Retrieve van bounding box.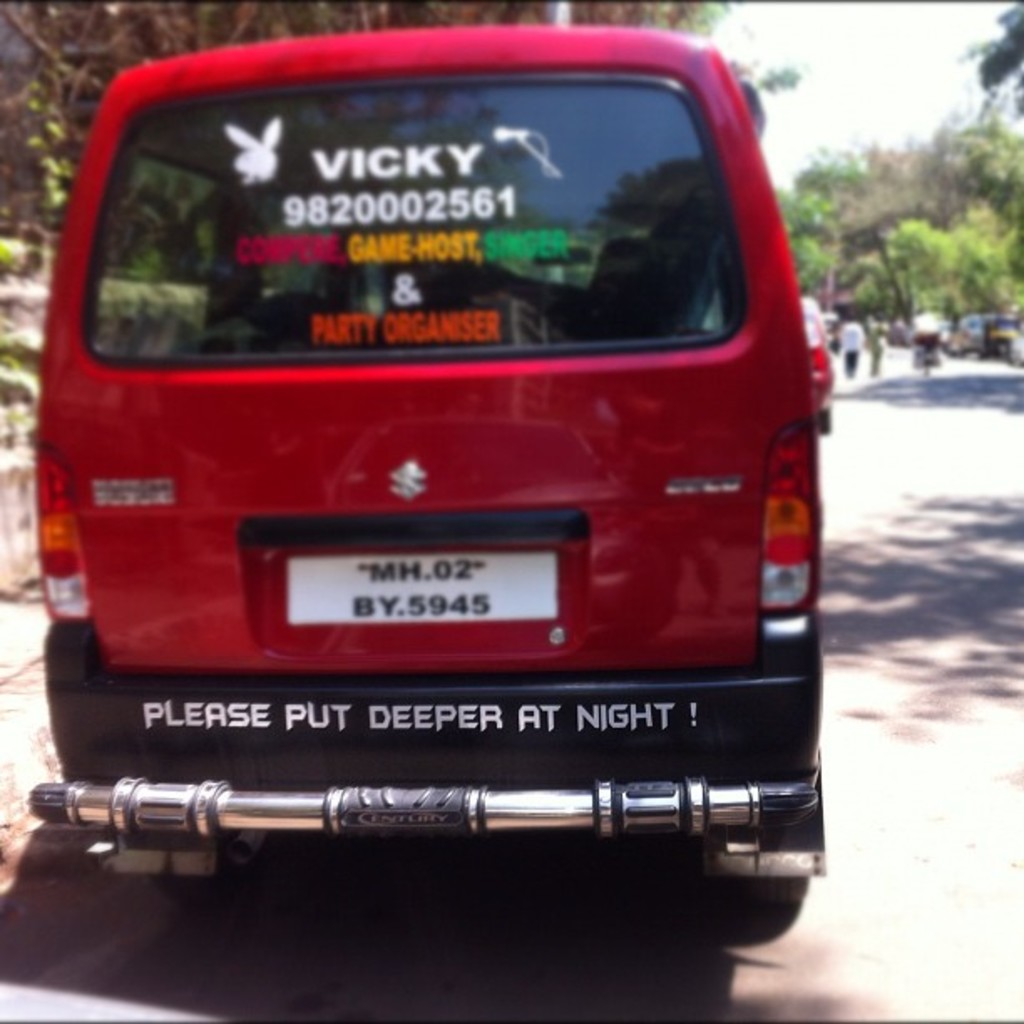
Bounding box: {"x1": 25, "y1": 20, "x2": 828, "y2": 910}.
